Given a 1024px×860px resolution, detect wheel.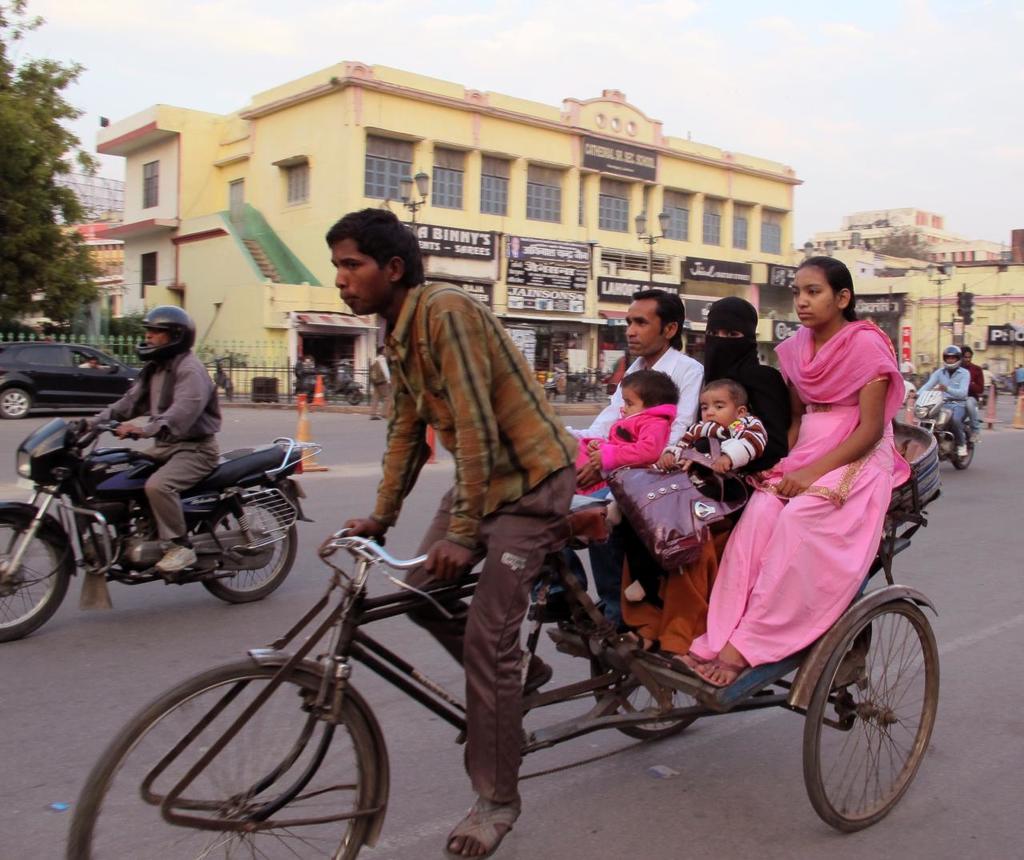
pyautogui.locateOnScreen(814, 607, 946, 826).
